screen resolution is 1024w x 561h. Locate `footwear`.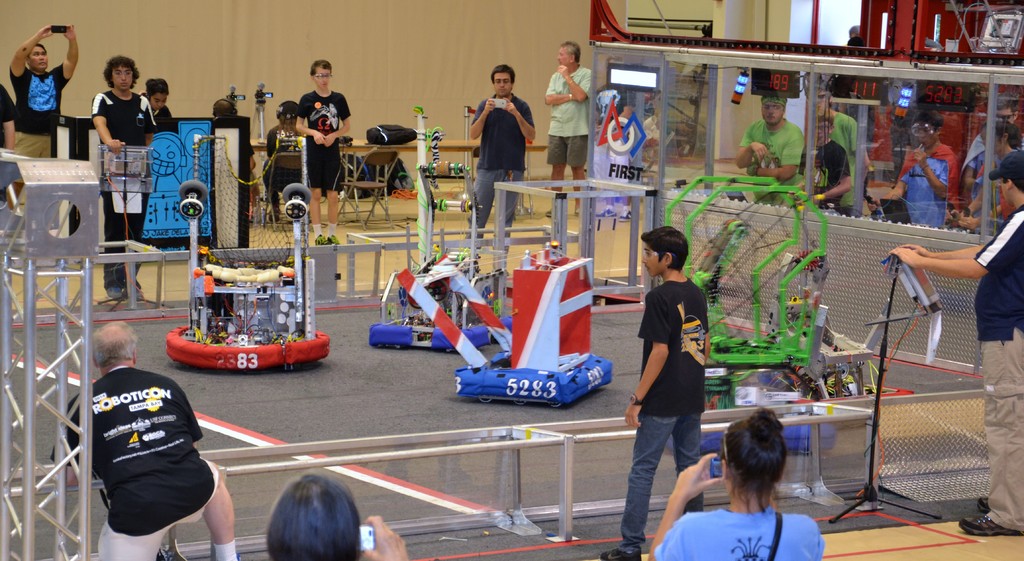
{"x1": 966, "y1": 497, "x2": 991, "y2": 516}.
